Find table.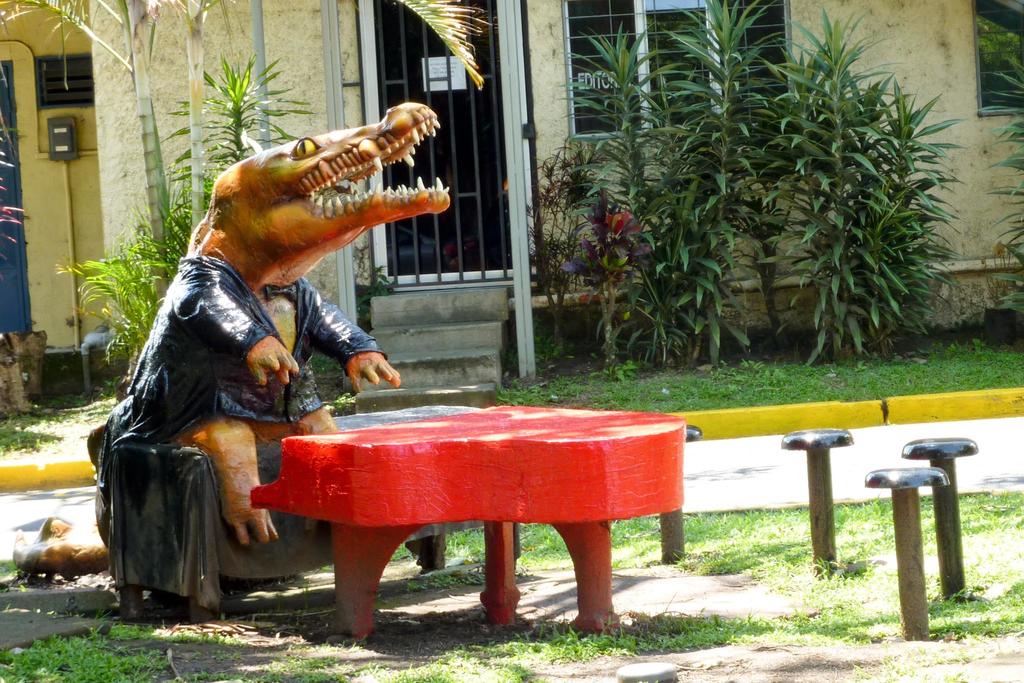
Rect(236, 402, 682, 636).
